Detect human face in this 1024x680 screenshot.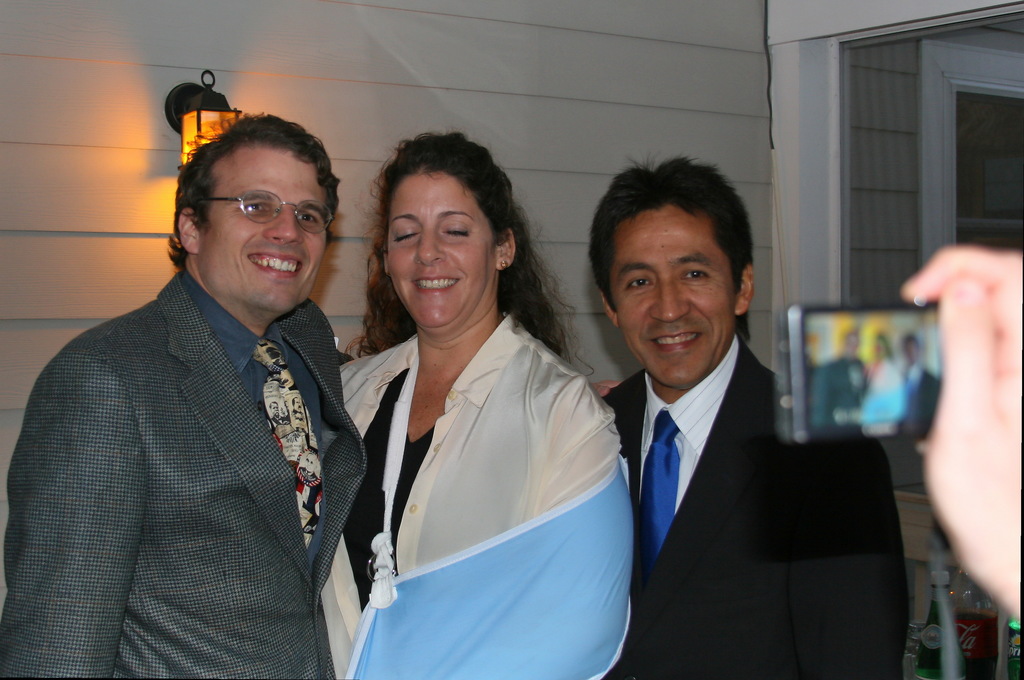
Detection: <region>607, 217, 740, 390</region>.
